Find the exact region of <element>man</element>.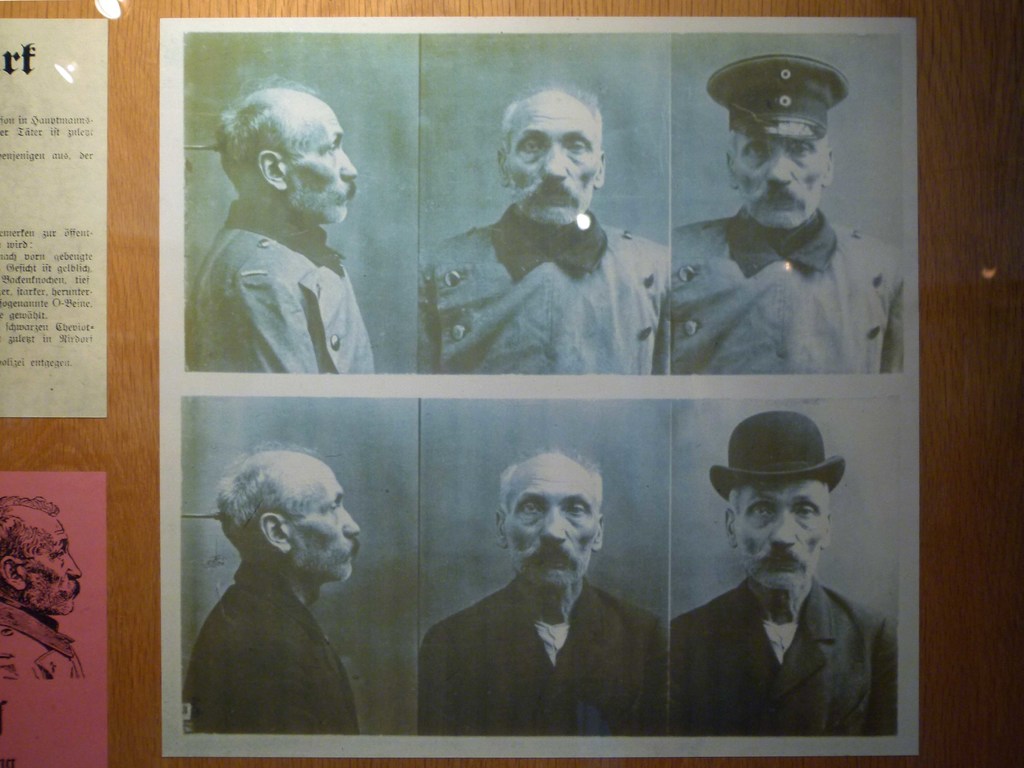
Exact region: (x1=415, y1=83, x2=673, y2=373).
